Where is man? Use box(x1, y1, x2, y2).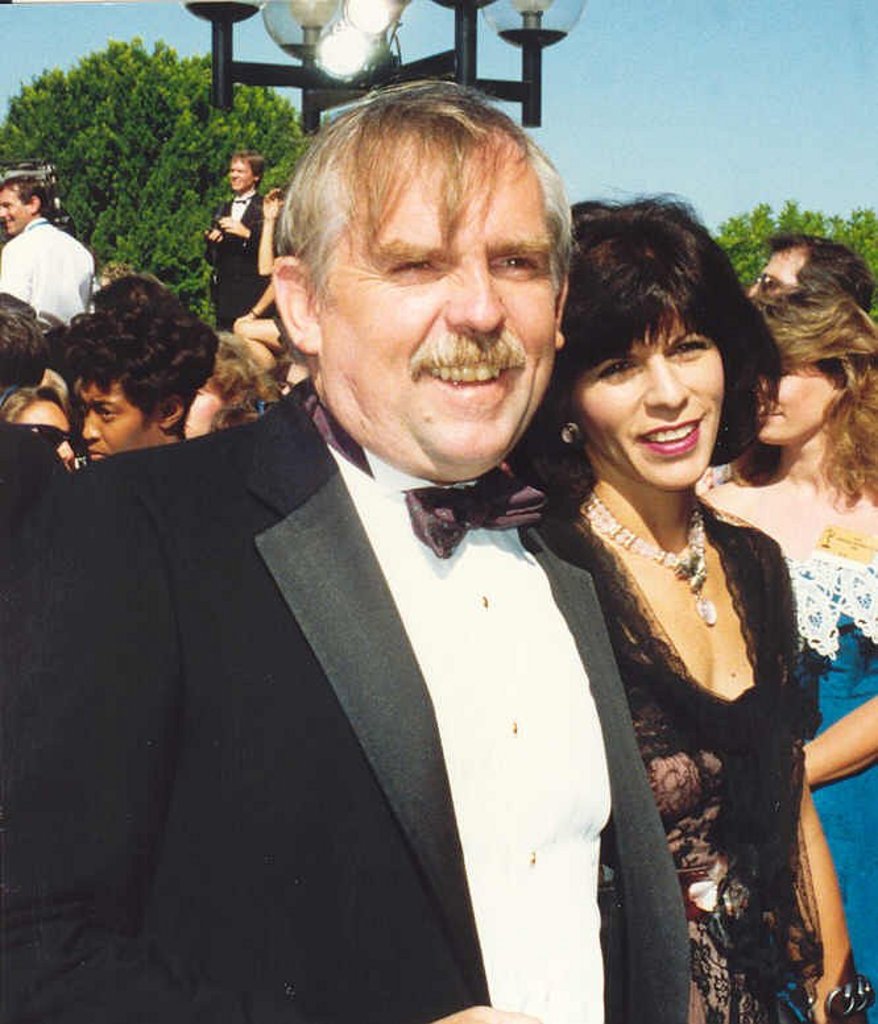
box(50, 112, 691, 1008).
